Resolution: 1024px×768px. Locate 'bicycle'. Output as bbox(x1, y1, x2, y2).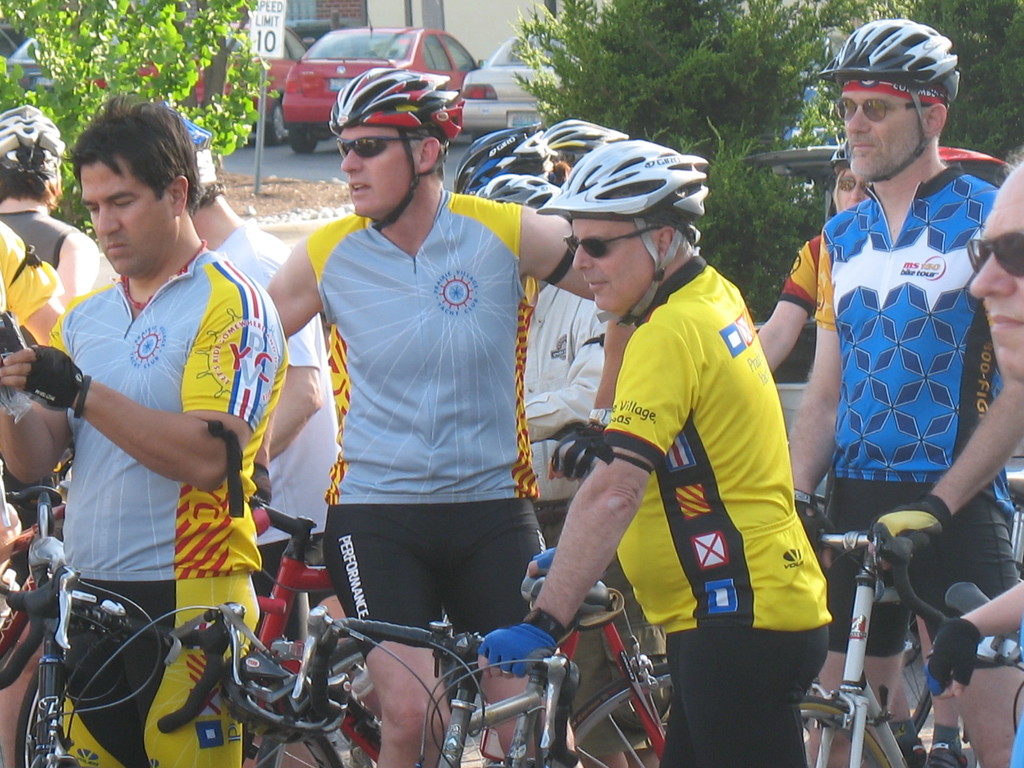
bbox(938, 579, 1023, 767).
